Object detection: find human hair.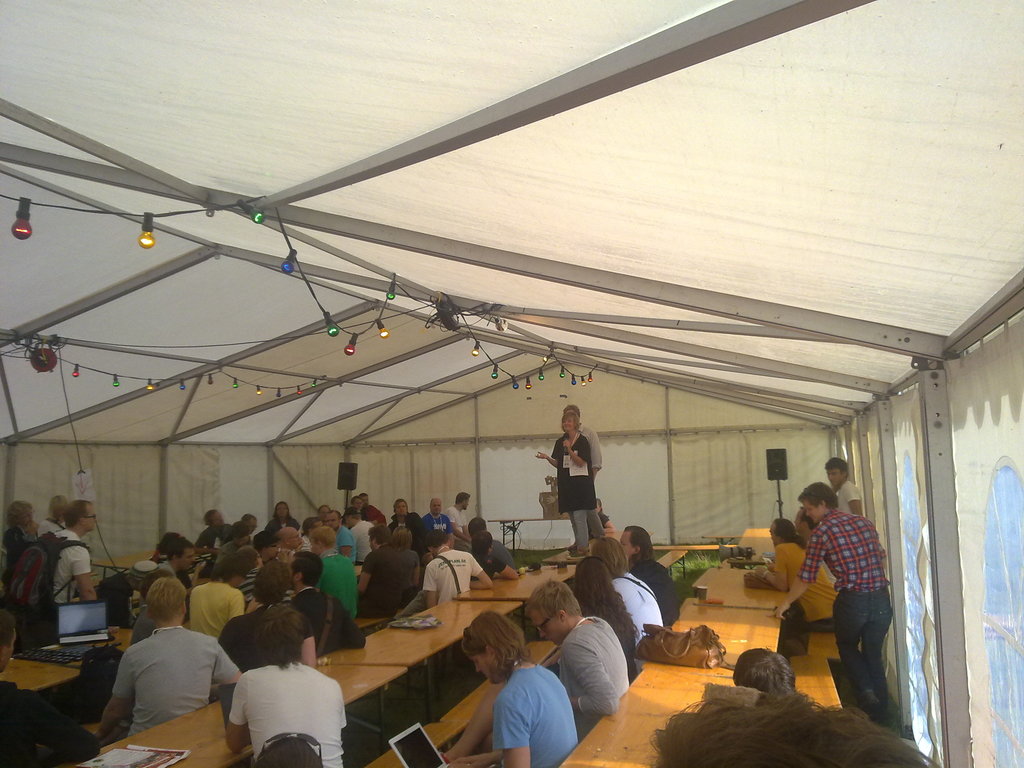
<box>472,516,489,536</box>.
